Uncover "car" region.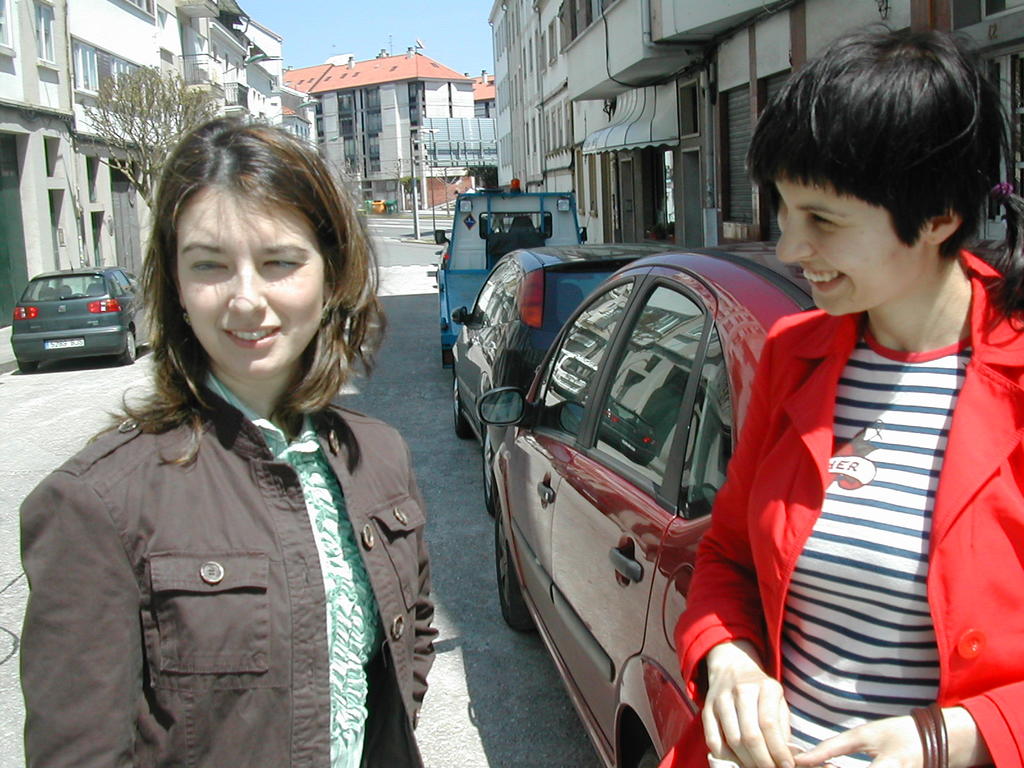
Uncovered: <bbox>12, 257, 132, 365</bbox>.
